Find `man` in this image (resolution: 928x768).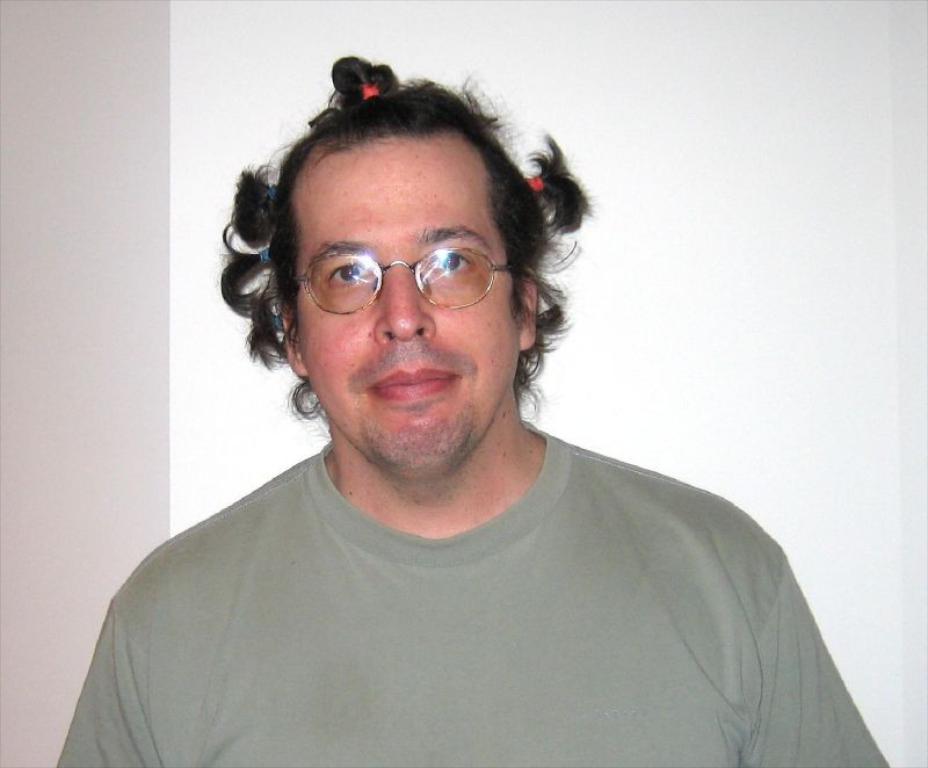
(46,49,896,767).
